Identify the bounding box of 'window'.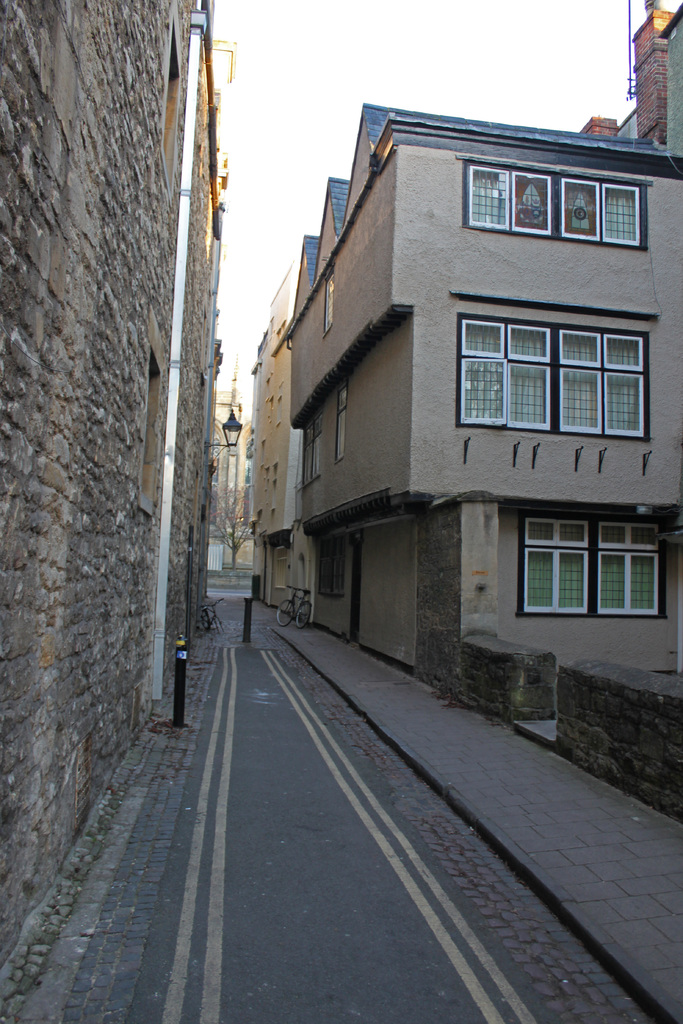
left=445, top=152, right=659, bottom=258.
